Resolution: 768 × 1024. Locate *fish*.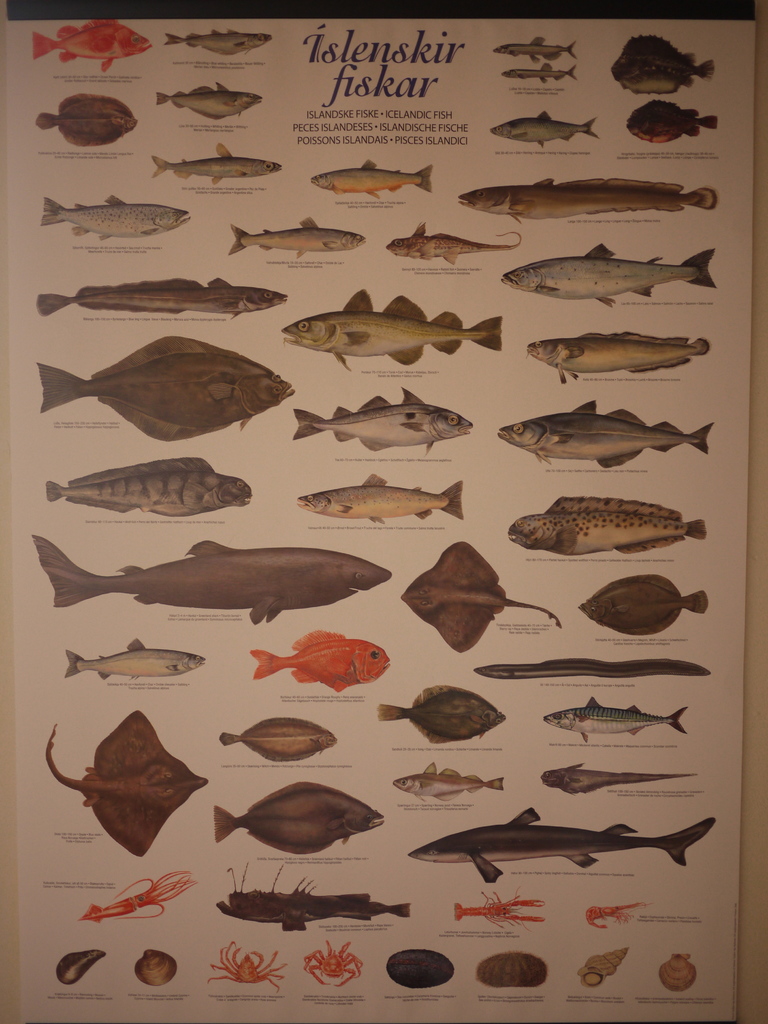
262/282/518/364.
